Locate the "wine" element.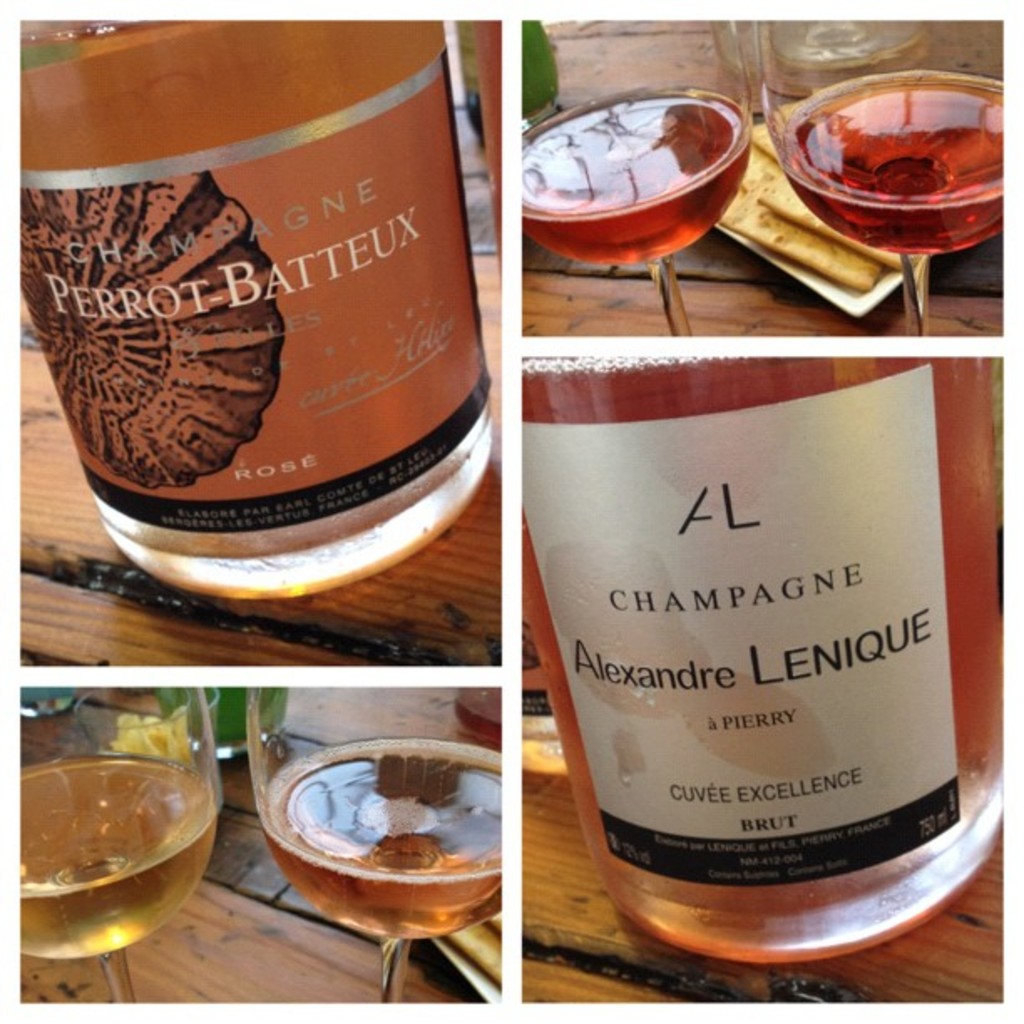
Element bbox: rect(773, 70, 1011, 261).
